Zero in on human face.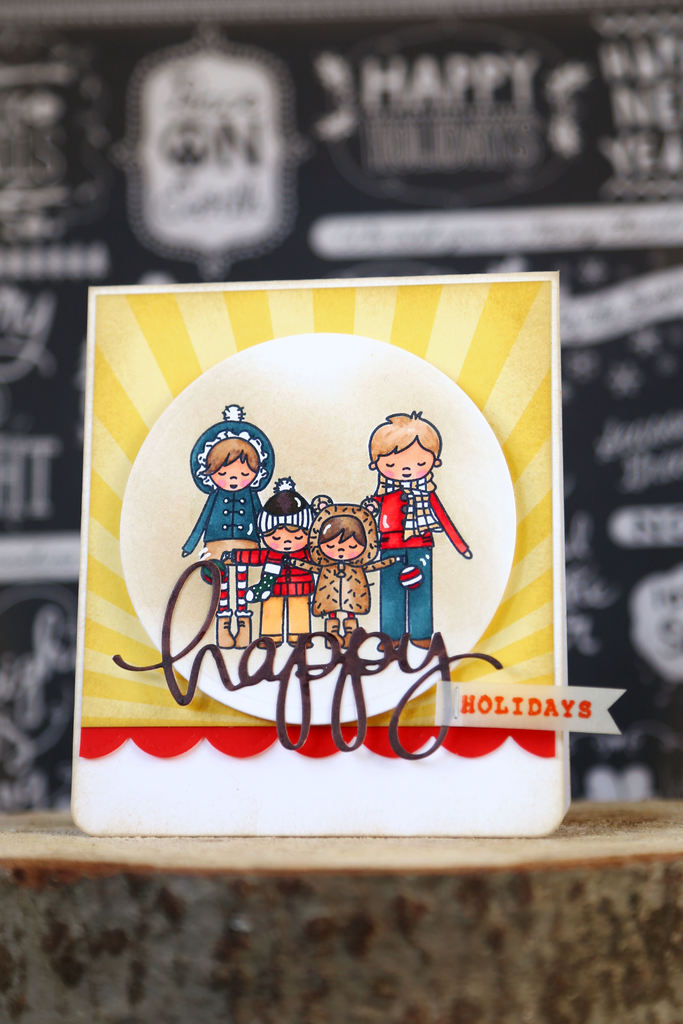
Zeroed in: 262,526,304,548.
